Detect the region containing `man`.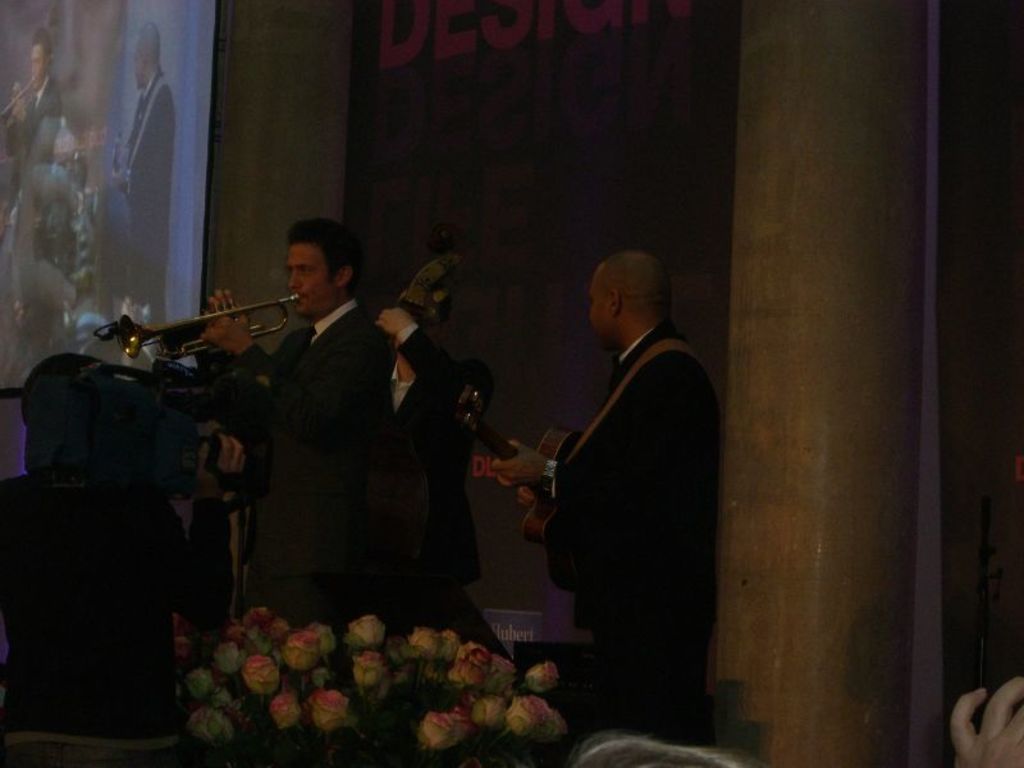
box(90, 211, 396, 632).
